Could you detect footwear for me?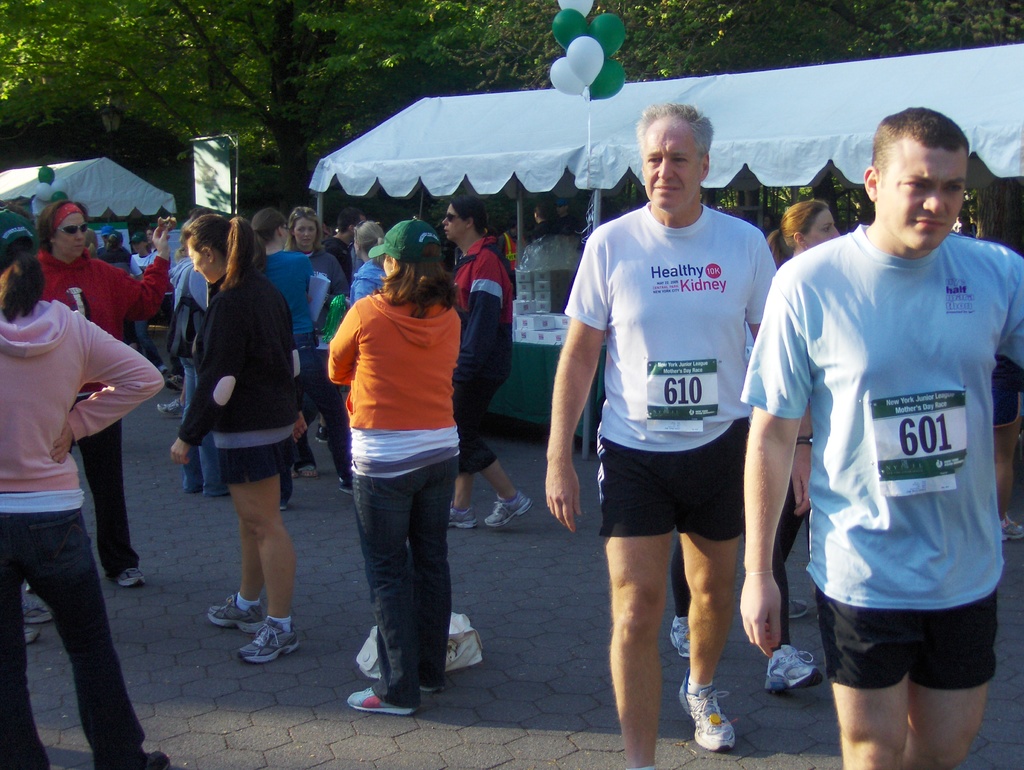
Detection result: rect(688, 677, 749, 760).
